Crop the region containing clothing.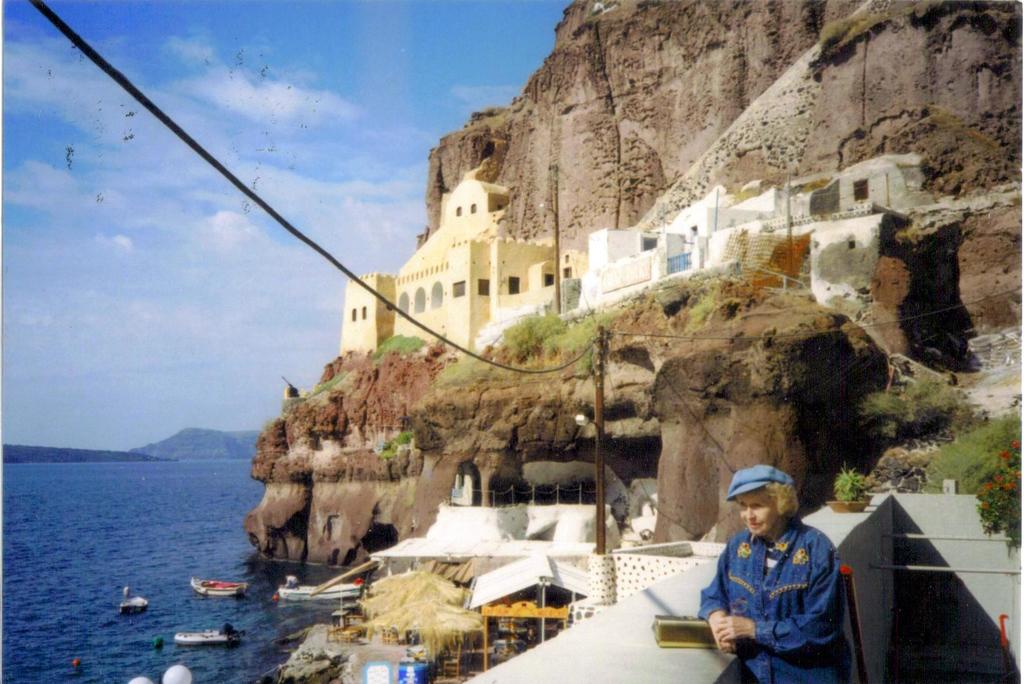
Crop region: Rect(700, 520, 853, 683).
